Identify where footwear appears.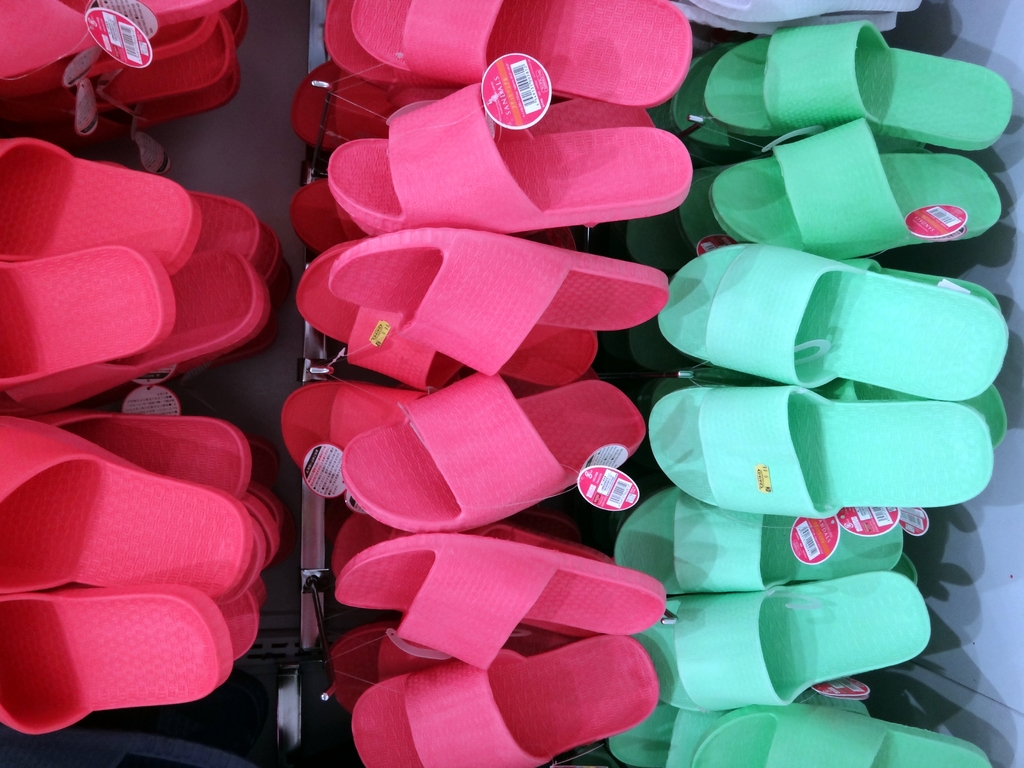
Appears at crop(327, 532, 671, 671).
